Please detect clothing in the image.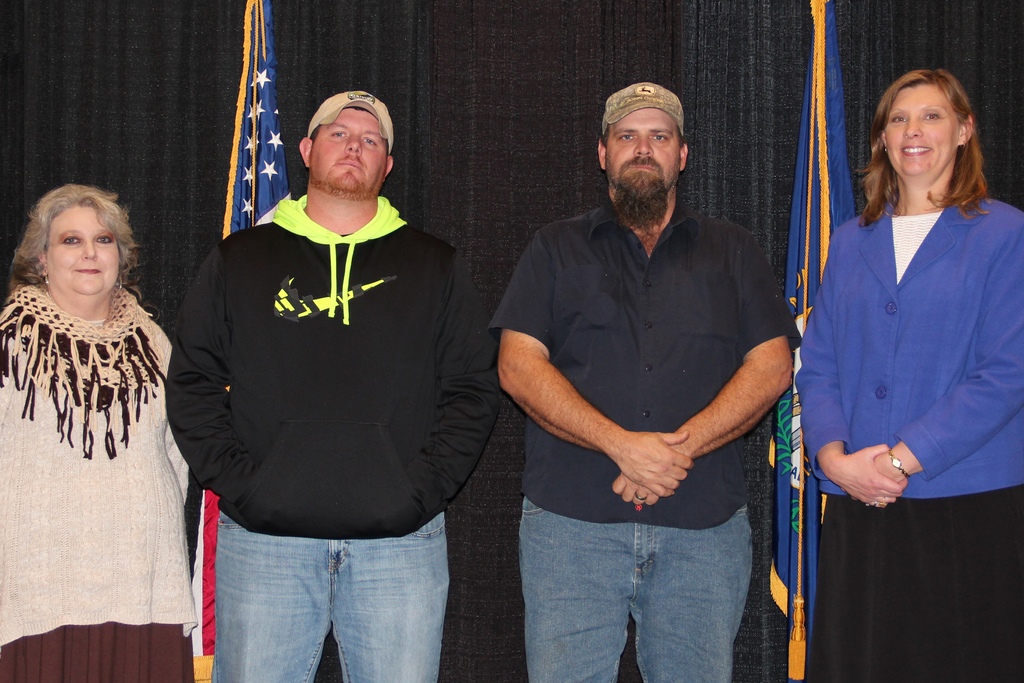
box=[489, 180, 792, 678].
